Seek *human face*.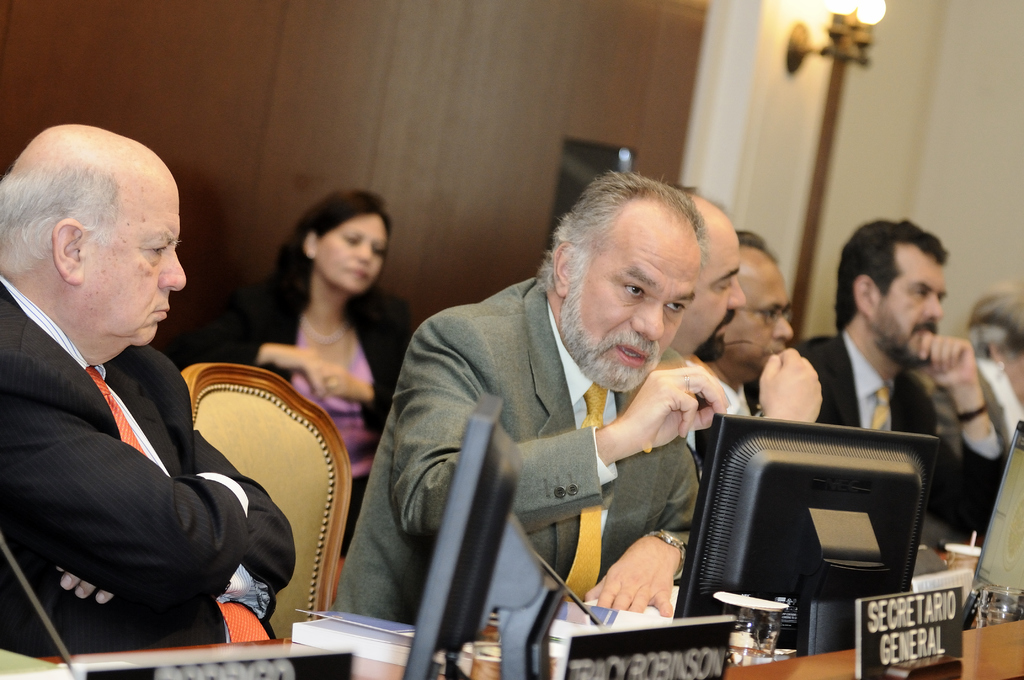
left=84, top=178, right=185, bottom=347.
